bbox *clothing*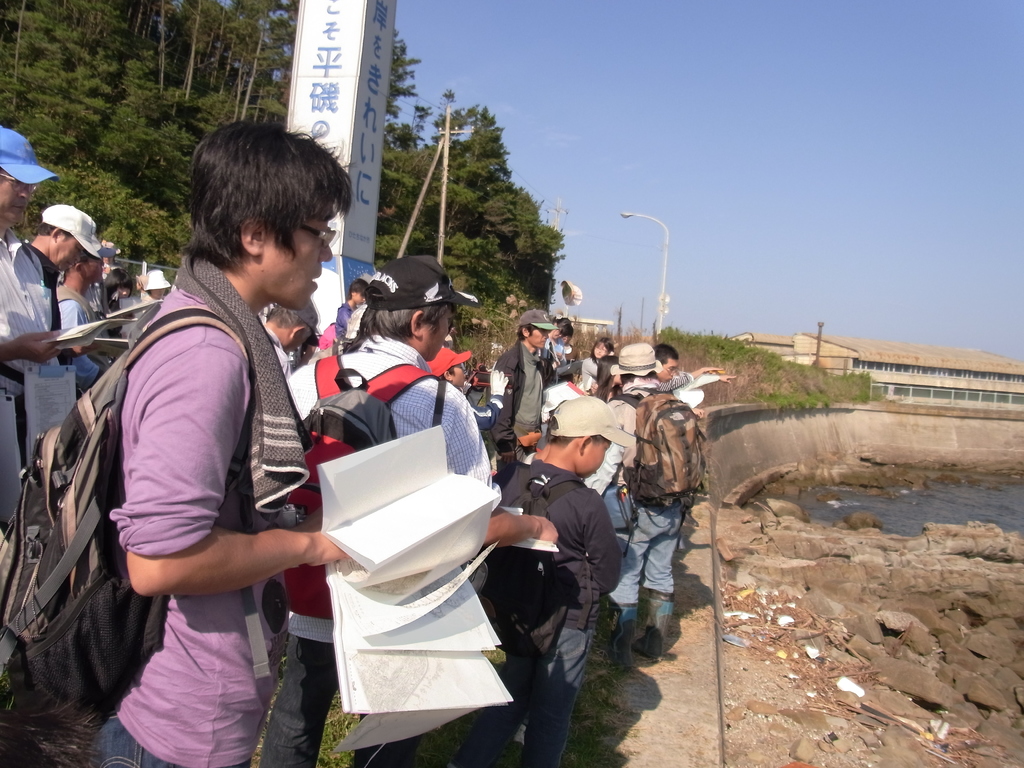
BBox(287, 339, 494, 767)
